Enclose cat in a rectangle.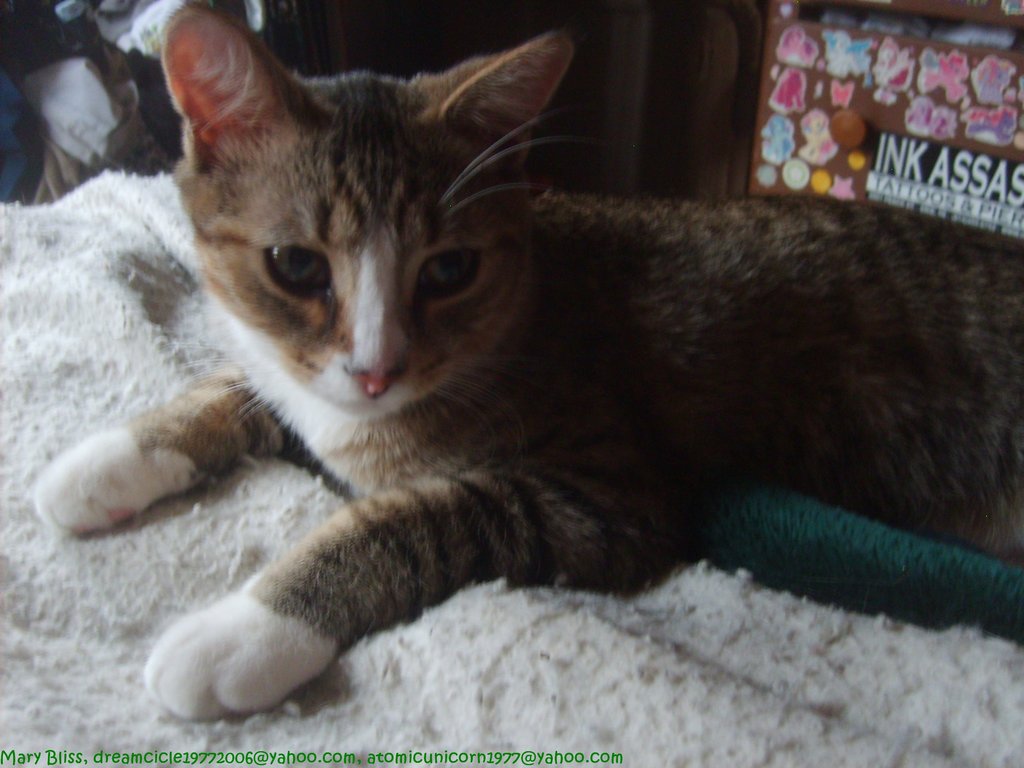
29 3 1023 721.
